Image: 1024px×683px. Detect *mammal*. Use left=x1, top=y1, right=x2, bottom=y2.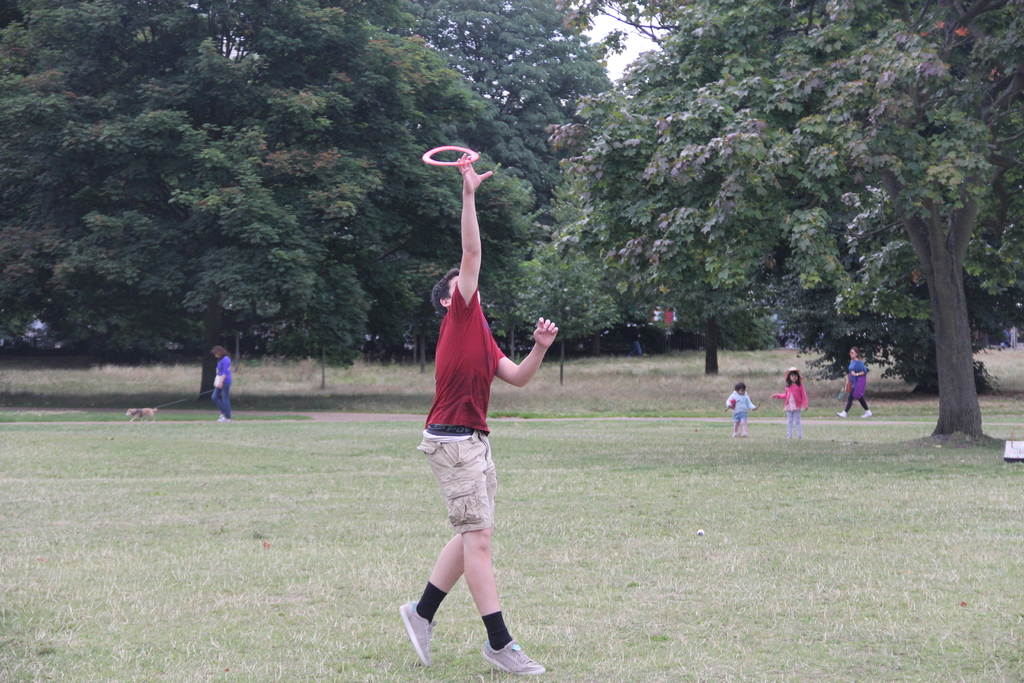
left=122, top=404, right=157, bottom=426.
